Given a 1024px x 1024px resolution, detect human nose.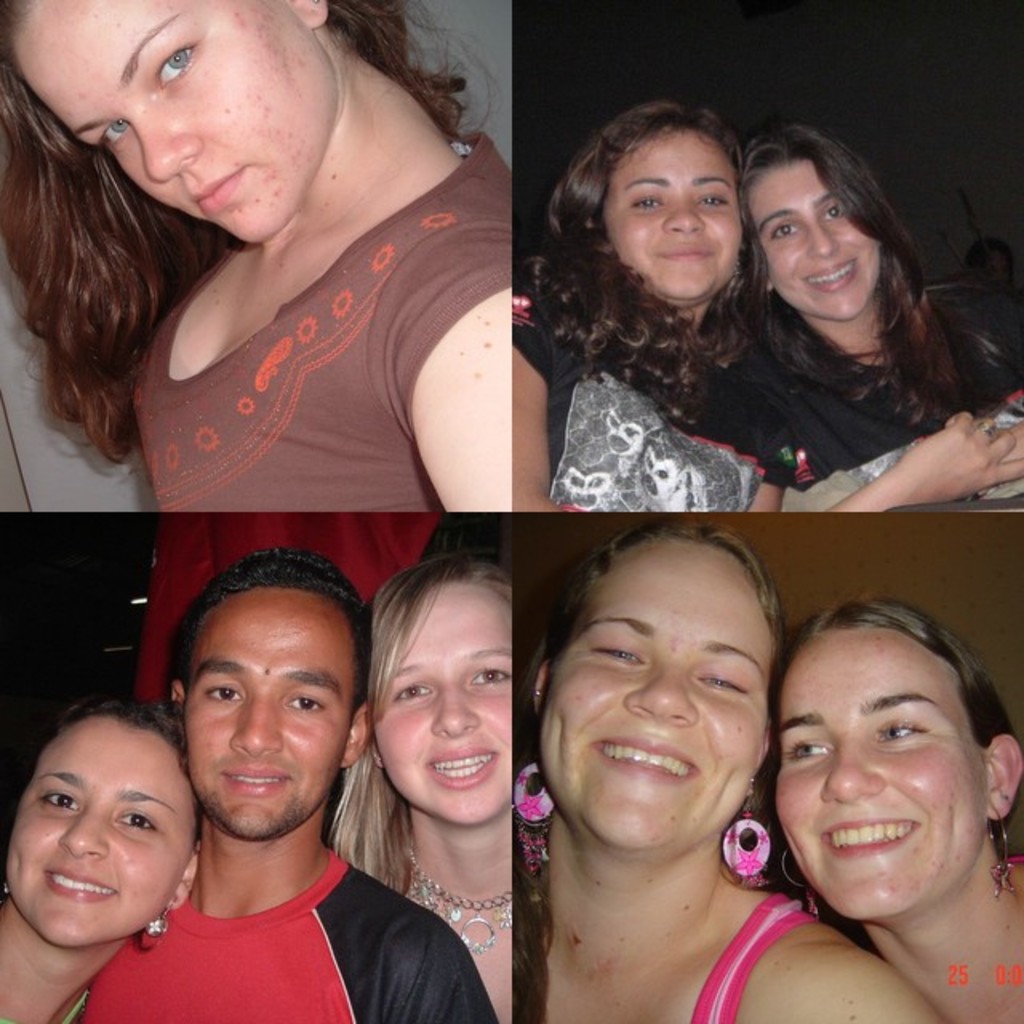
l=432, t=686, r=480, b=739.
